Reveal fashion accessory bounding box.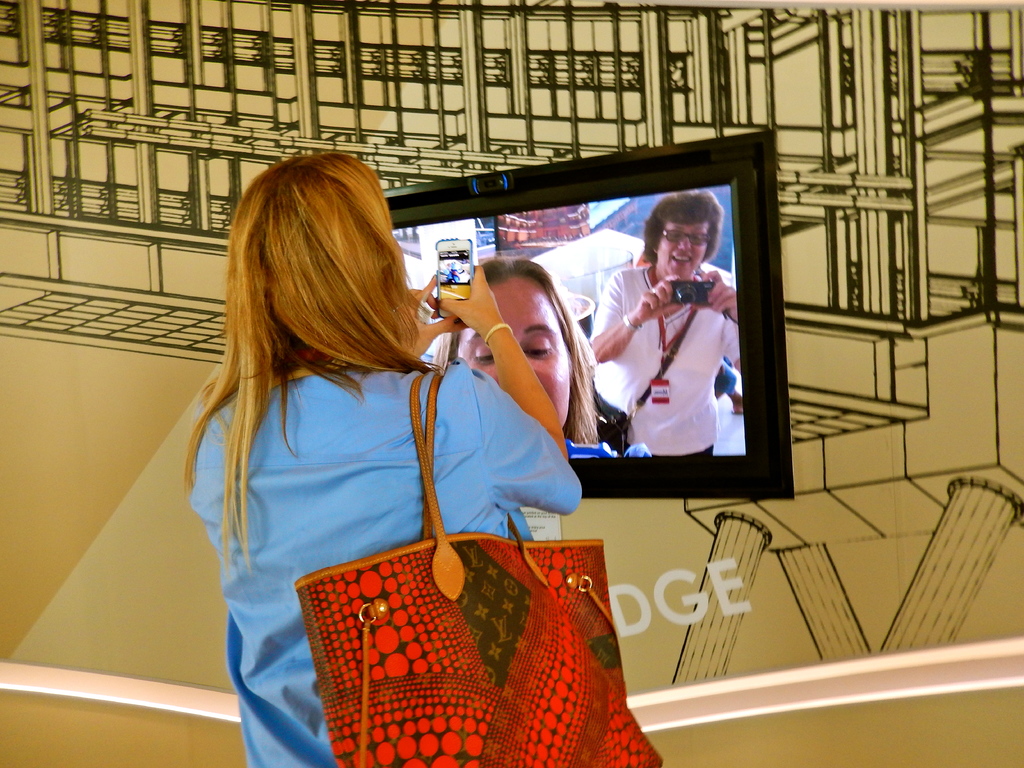
Revealed: BBox(625, 319, 642, 333).
